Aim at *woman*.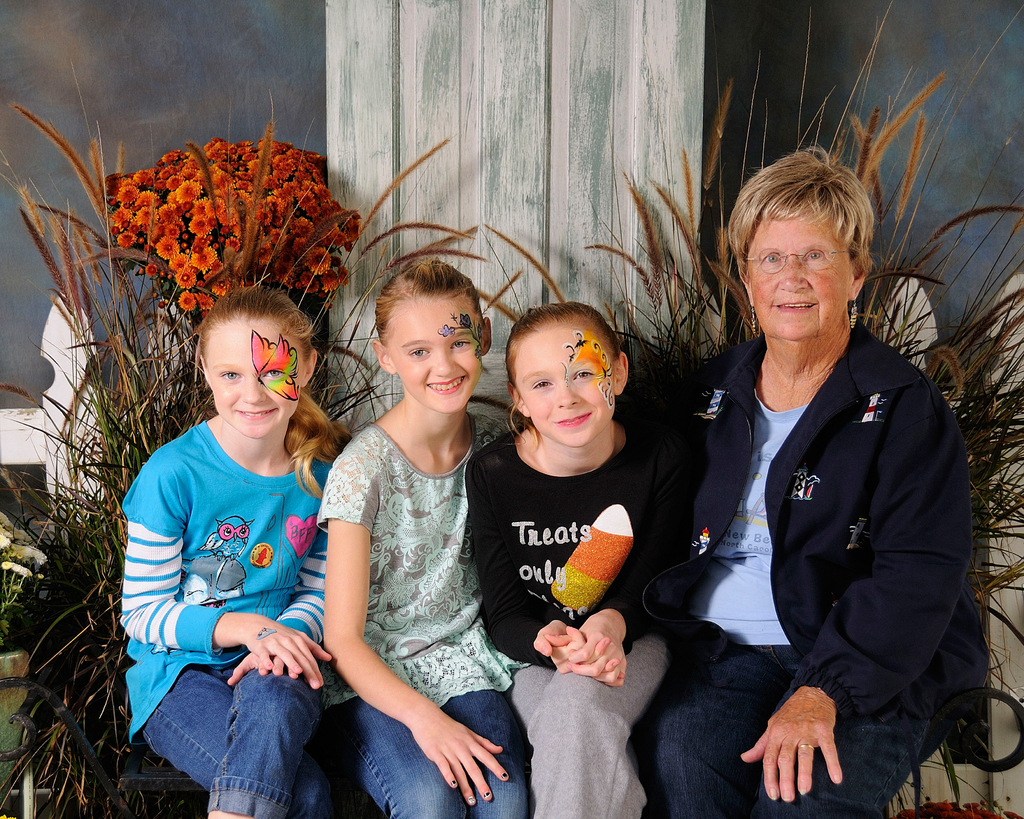
Aimed at (left=653, top=159, right=964, bottom=818).
